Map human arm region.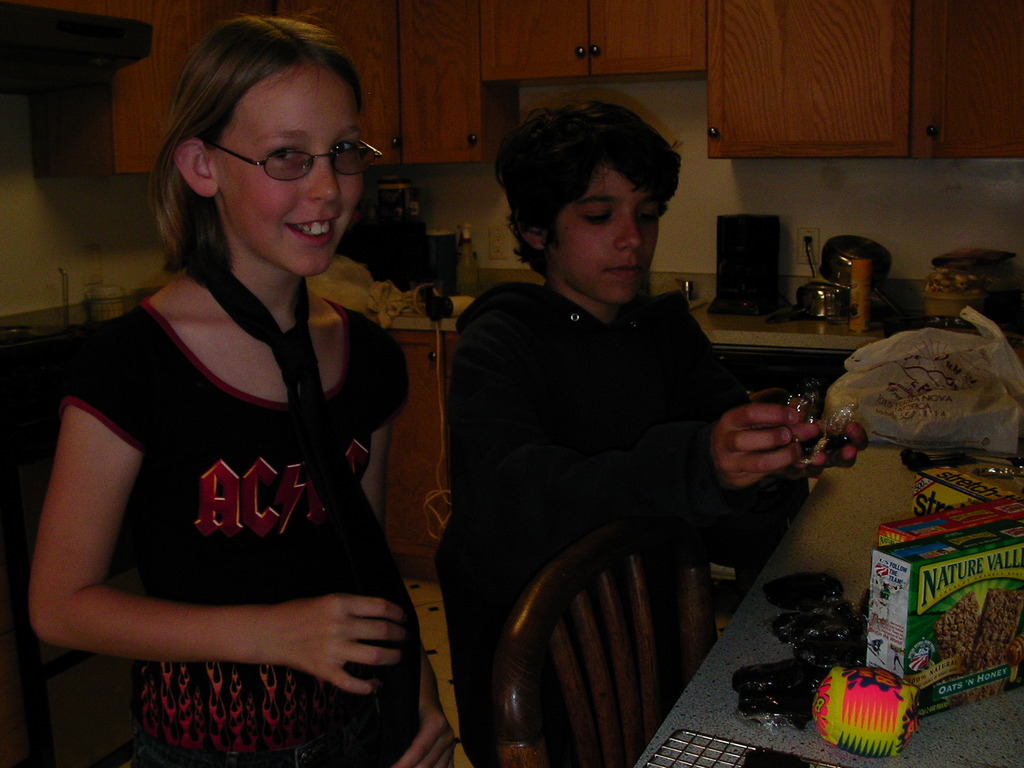
Mapped to <box>415,300,758,553</box>.
